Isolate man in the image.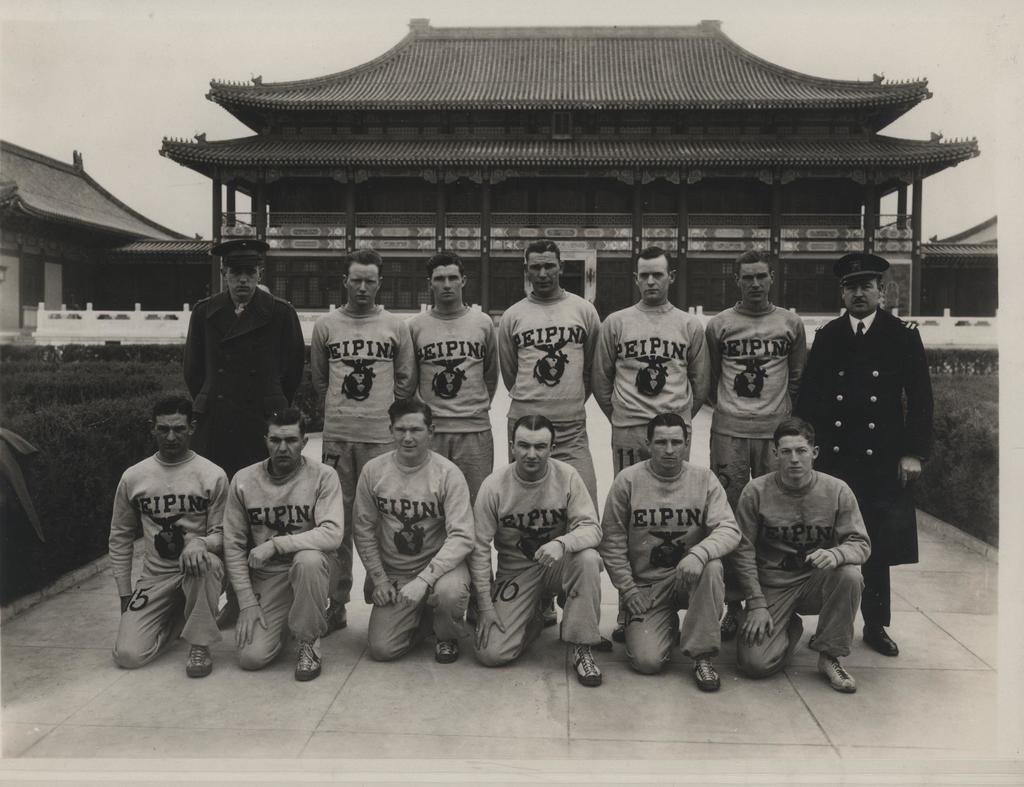
Isolated region: [x1=600, y1=413, x2=755, y2=692].
